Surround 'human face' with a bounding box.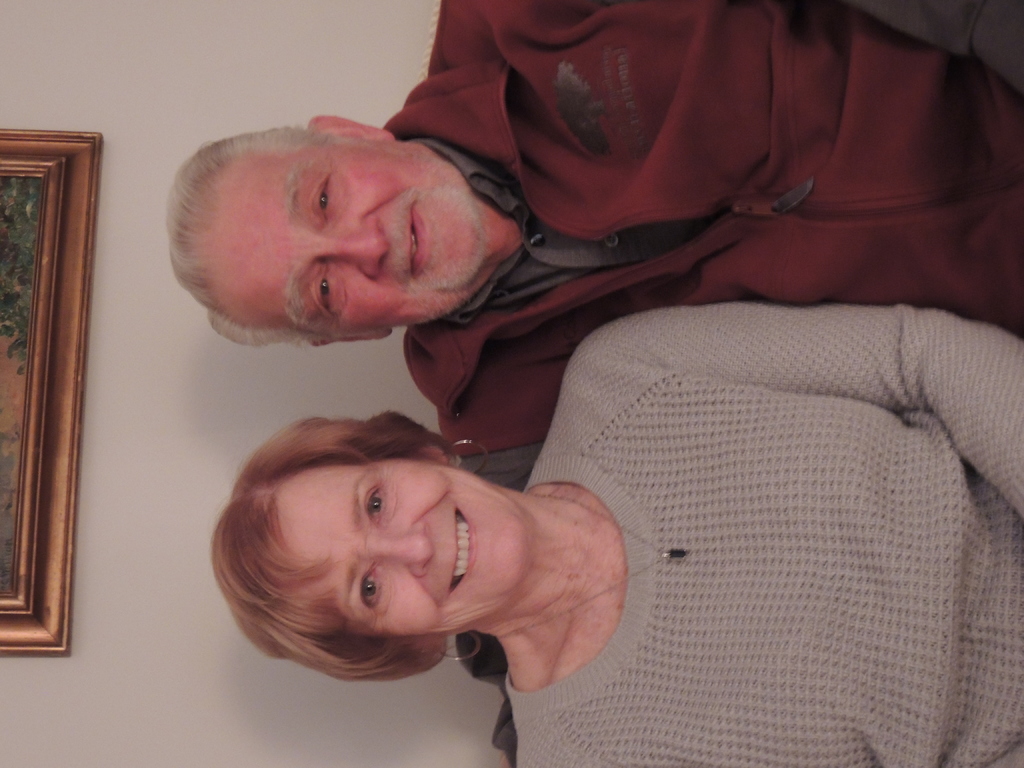
region(277, 461, 527, 642).
